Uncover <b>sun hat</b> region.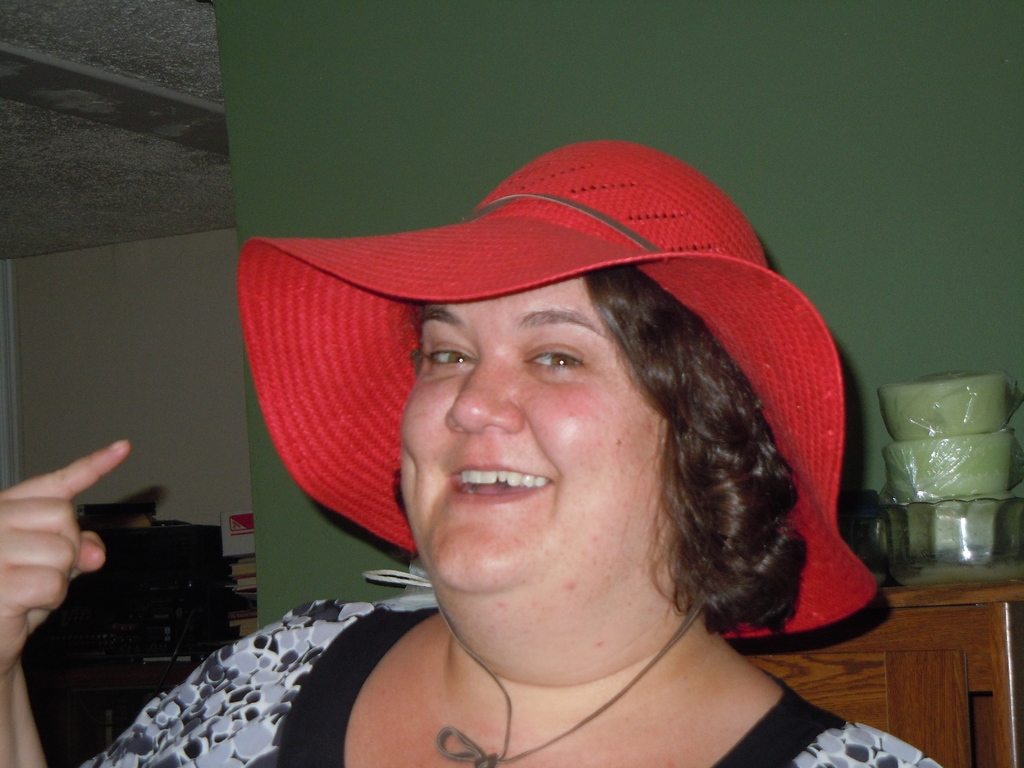
Uncovered: [left=232, top=145, right=878, bottom=641].
